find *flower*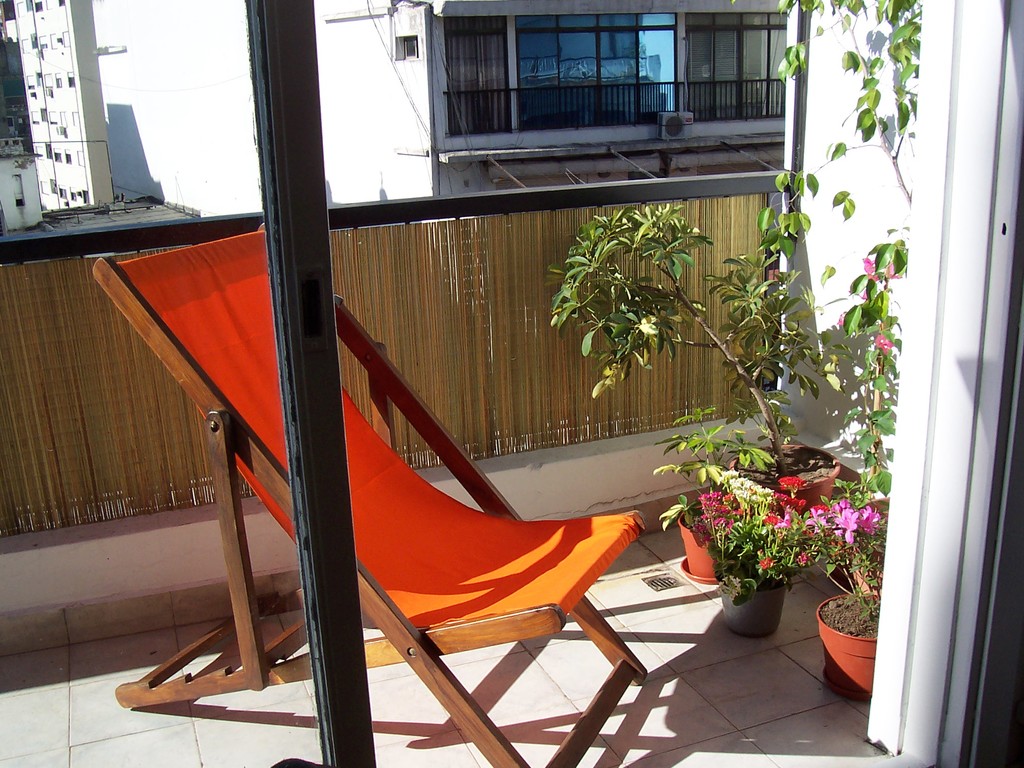
(left=802, top=509, right=826, bottom=532)
